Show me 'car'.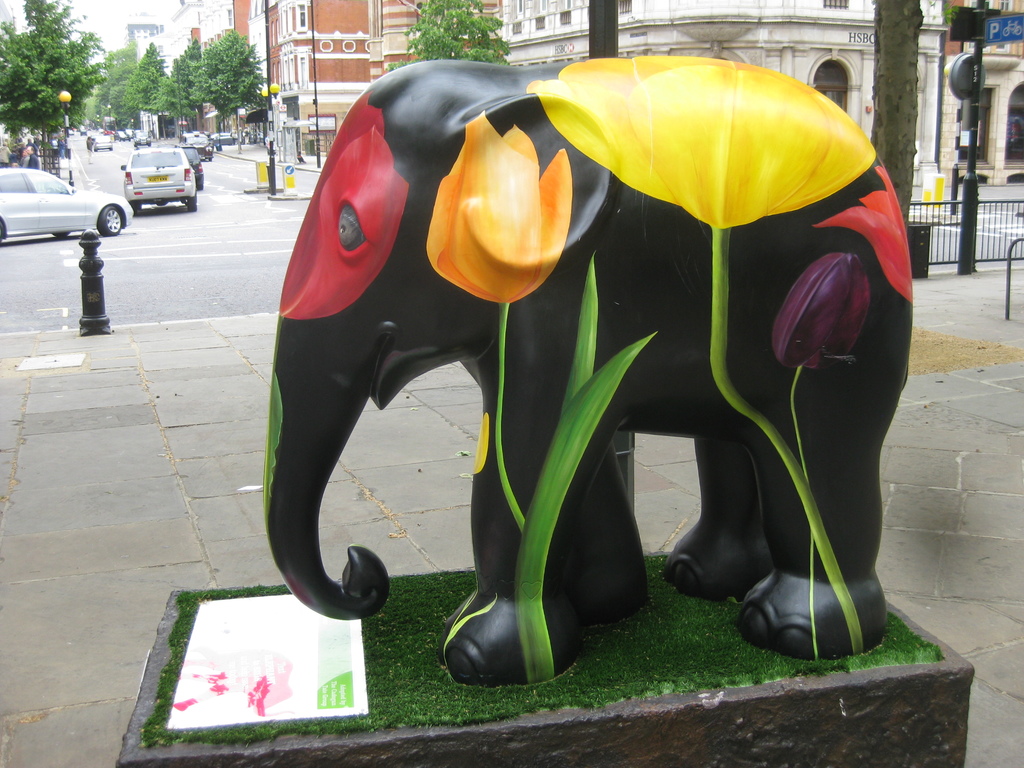
'car' is here: <box>0,172,138,245</box>.
